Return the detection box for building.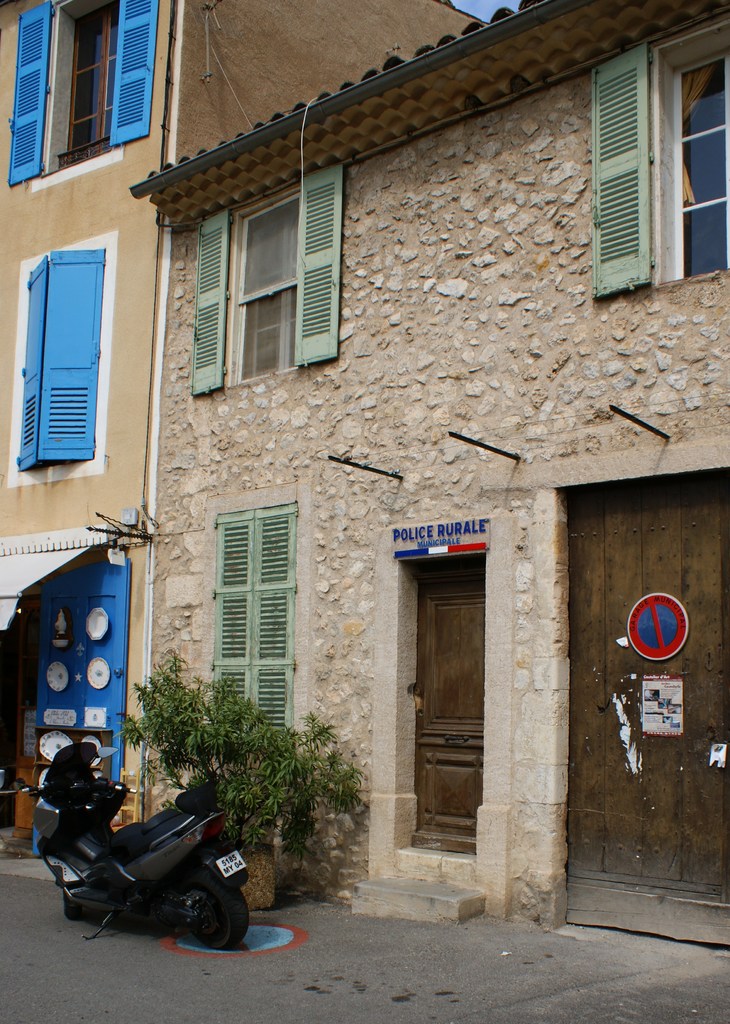
BBox(128, 0, 729, 954).
